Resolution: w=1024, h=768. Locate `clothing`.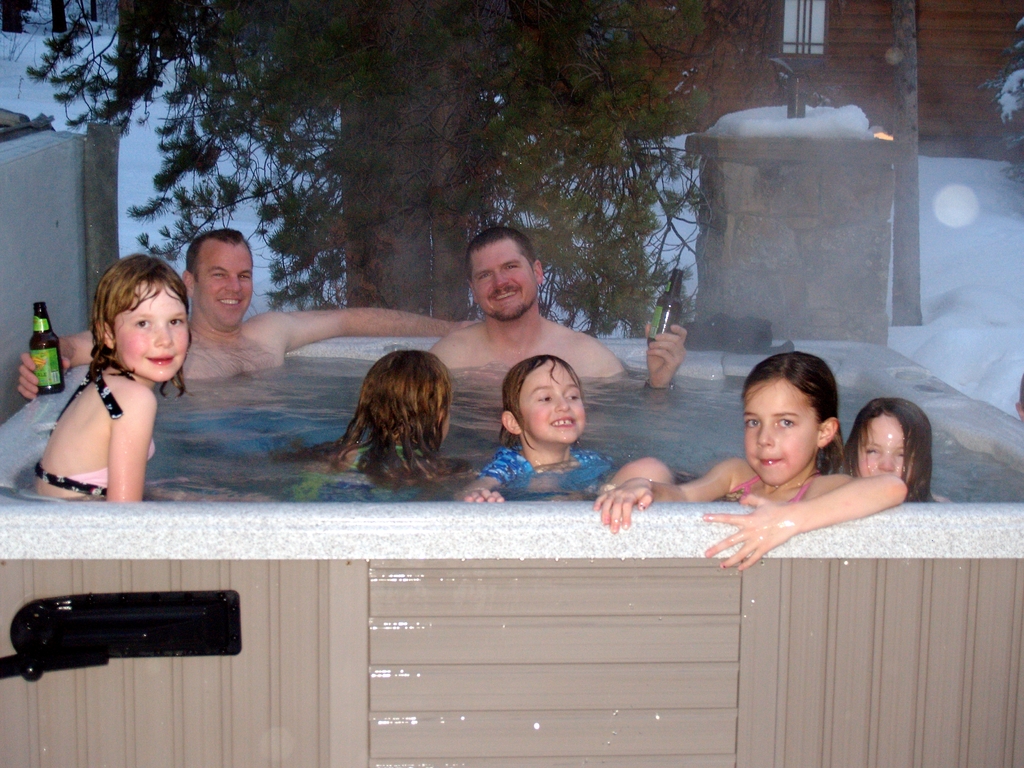
crop(38, 360, 155, 500).
